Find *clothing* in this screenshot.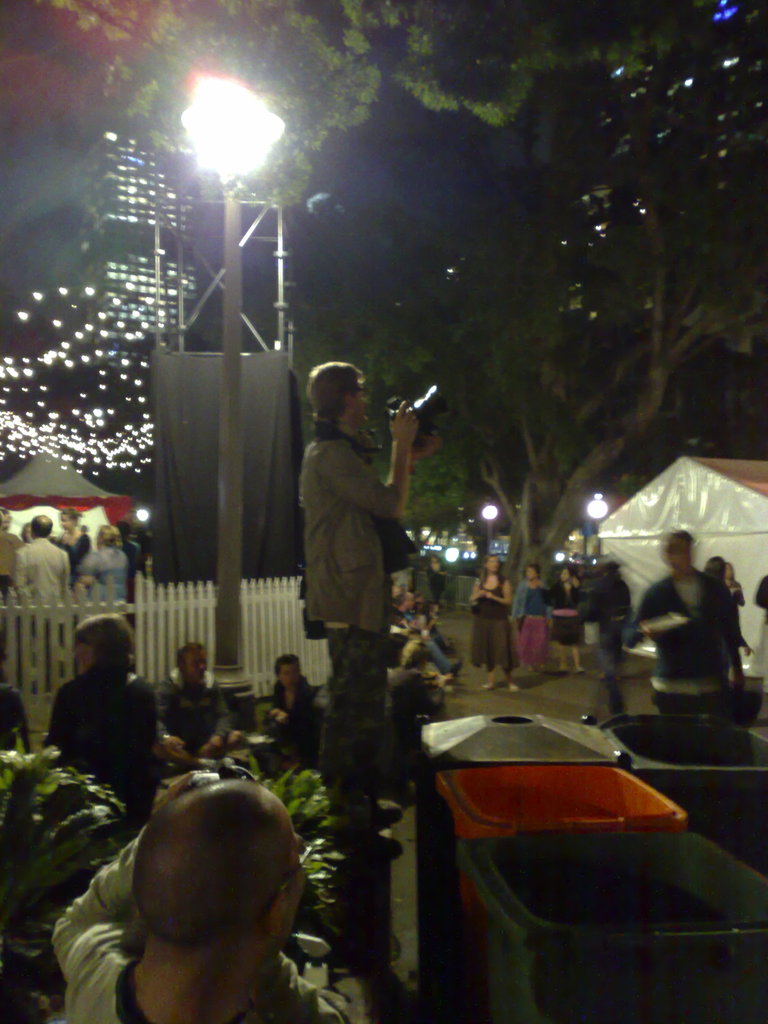
The bounding box for *clothing* is box=[301, 420, 415, 840].
